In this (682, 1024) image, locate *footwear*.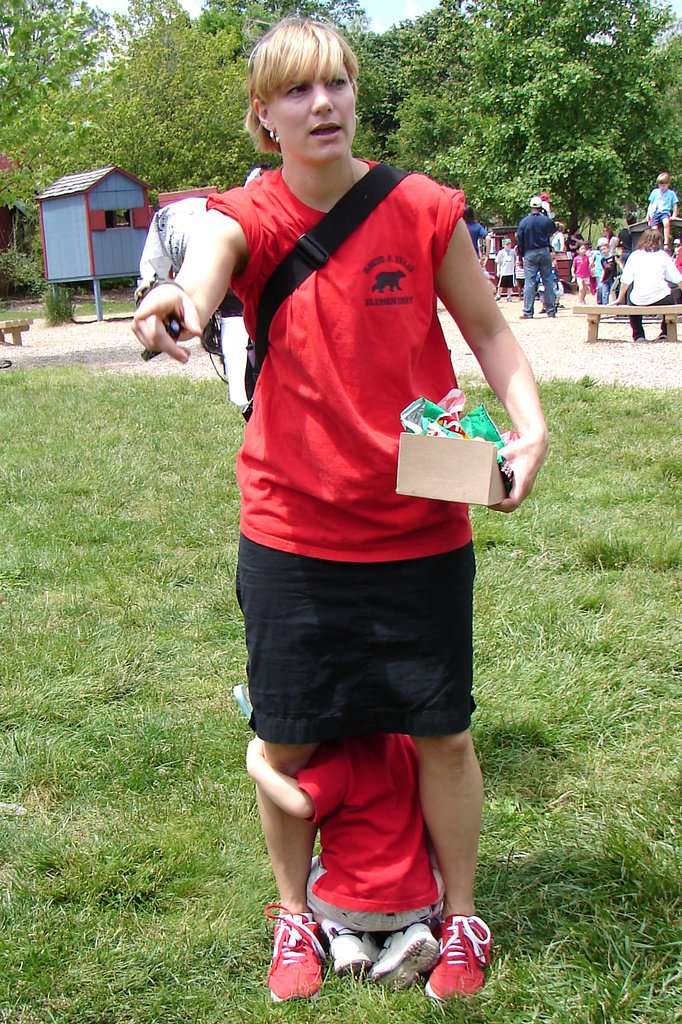
Bounding box: 327:923:377:981.
